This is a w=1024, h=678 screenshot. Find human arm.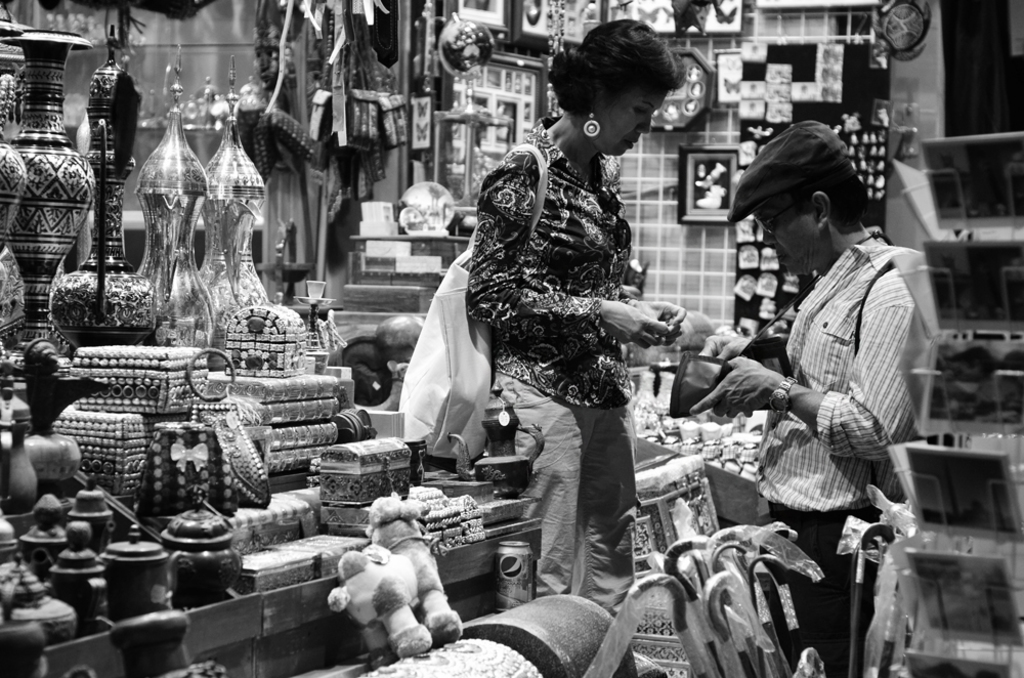
Bounding box: bbox=(695, 327, 749, 384).
